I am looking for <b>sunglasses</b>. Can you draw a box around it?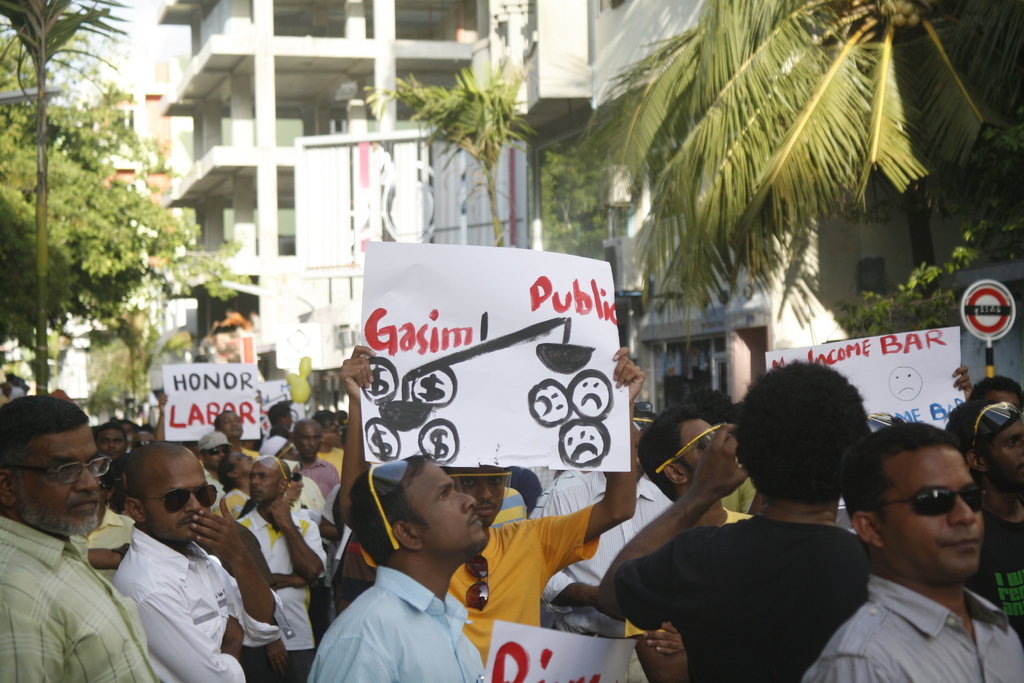
Sure, the bounding box is bbox=[154, 486, 220, 515].
